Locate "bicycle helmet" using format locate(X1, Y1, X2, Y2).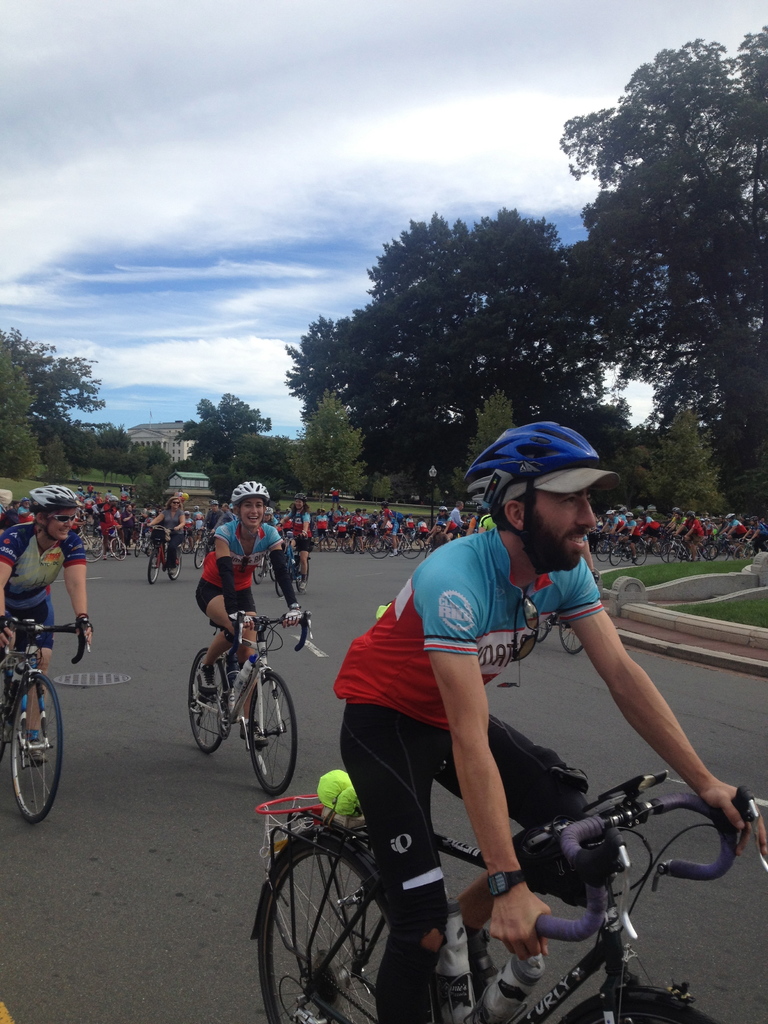
locate(222, 476, 268, 503).
